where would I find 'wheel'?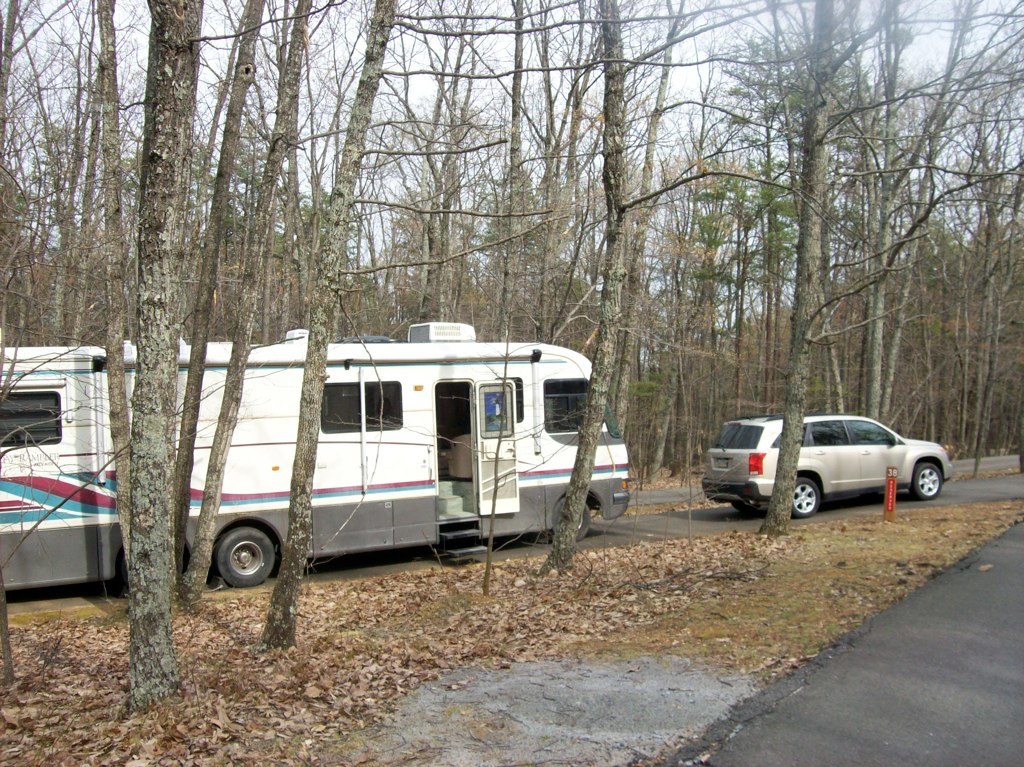
At 558 498 597 534.
